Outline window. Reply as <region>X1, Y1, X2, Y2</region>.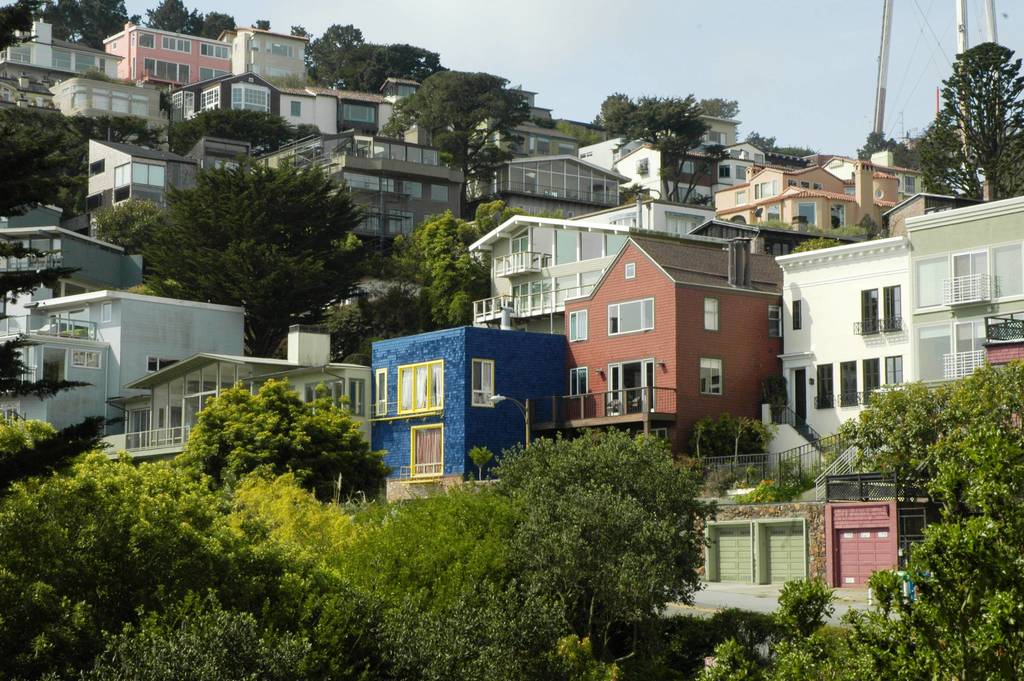
<region>198, 68, 225, 80</region>.
